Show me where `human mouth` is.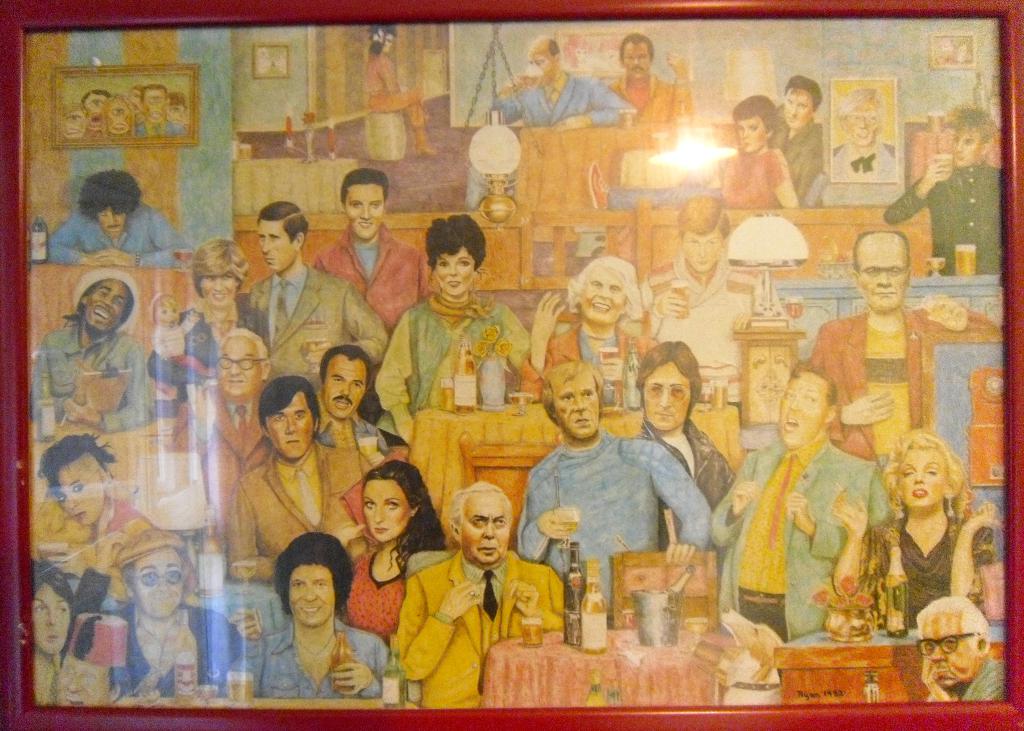
`human mouth` is at x1=696 y1=258 x2=714 y2=268.
